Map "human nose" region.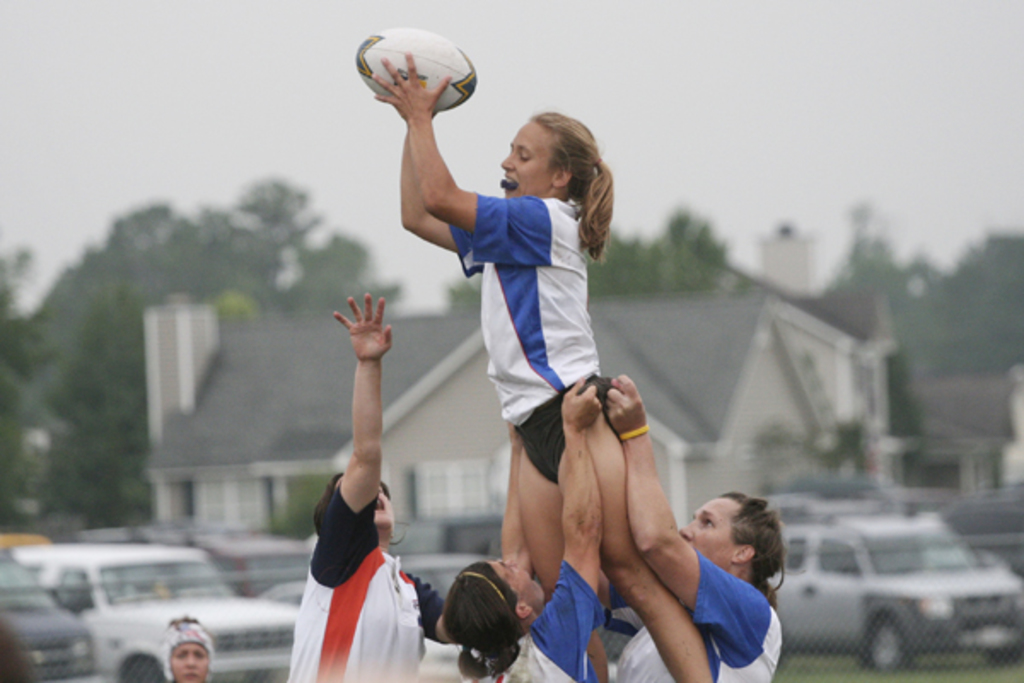
Mapped to <bbox>500, 154, 515, 171</bbox>.
